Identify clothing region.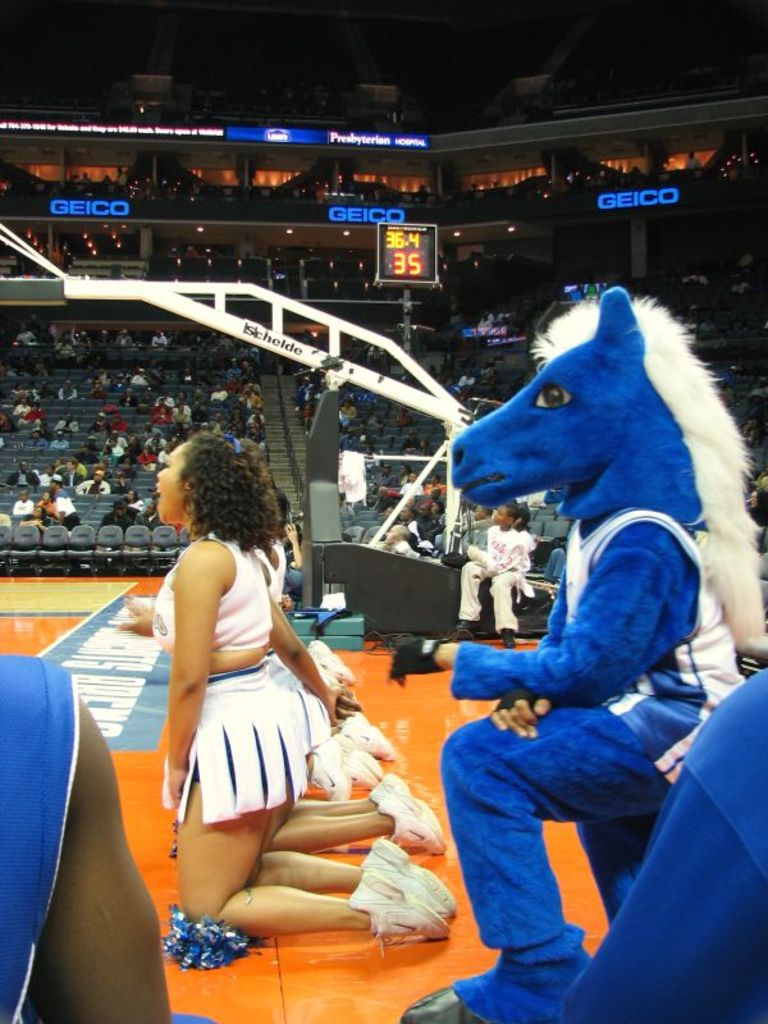
Region: 97:173:116:196.
